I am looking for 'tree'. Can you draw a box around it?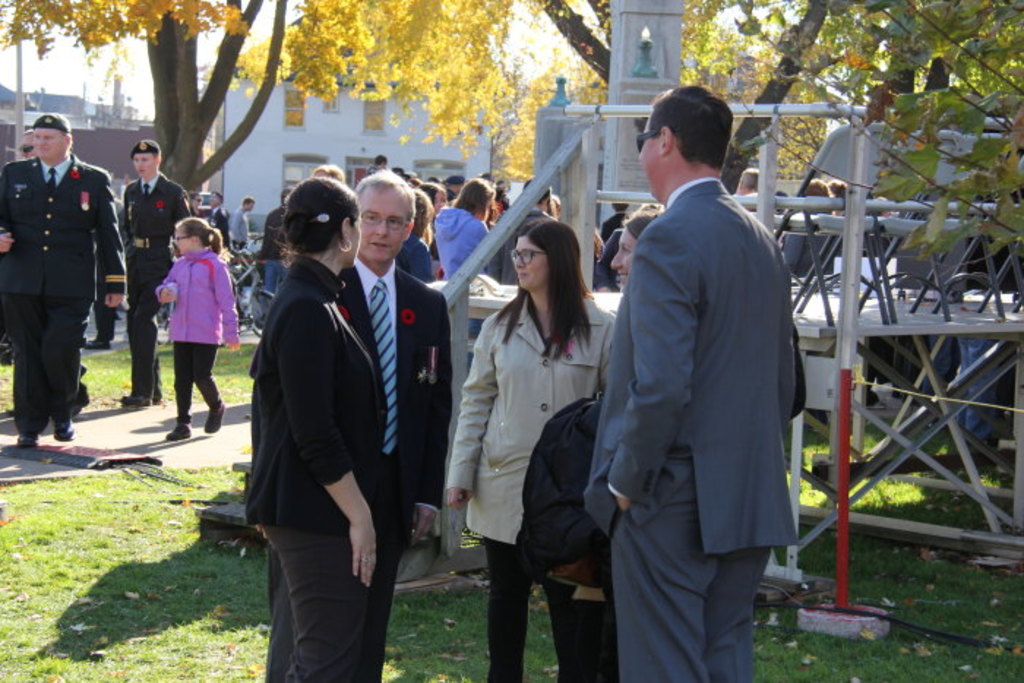
Sure, the bounding box is locate(731, 0, 1023, 265).
